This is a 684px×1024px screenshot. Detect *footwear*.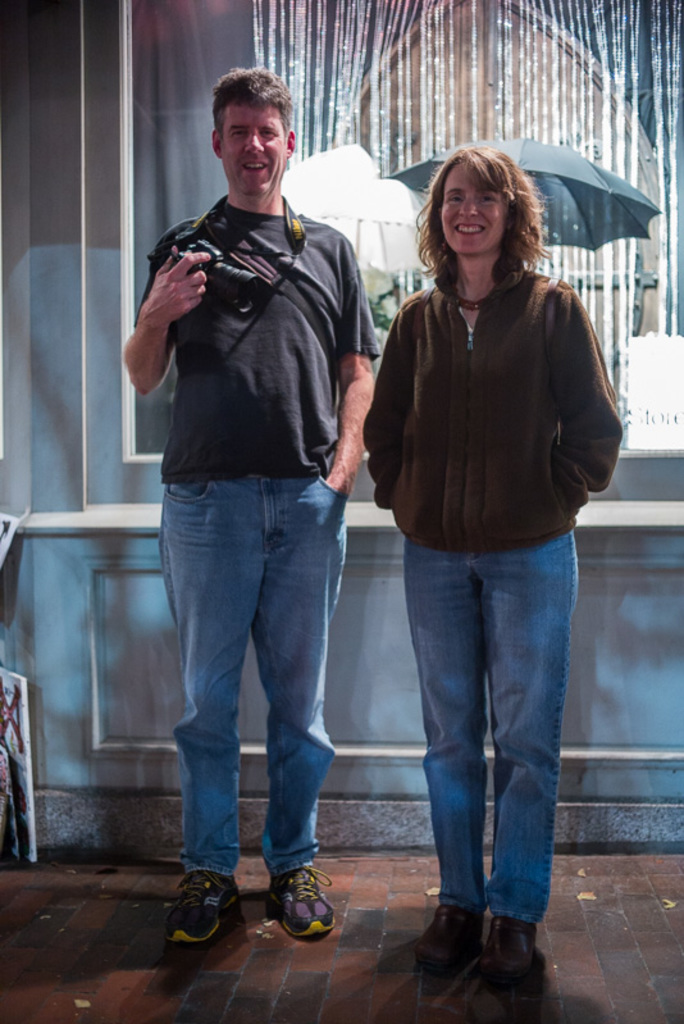
detection(489, 913, 544, 993).
